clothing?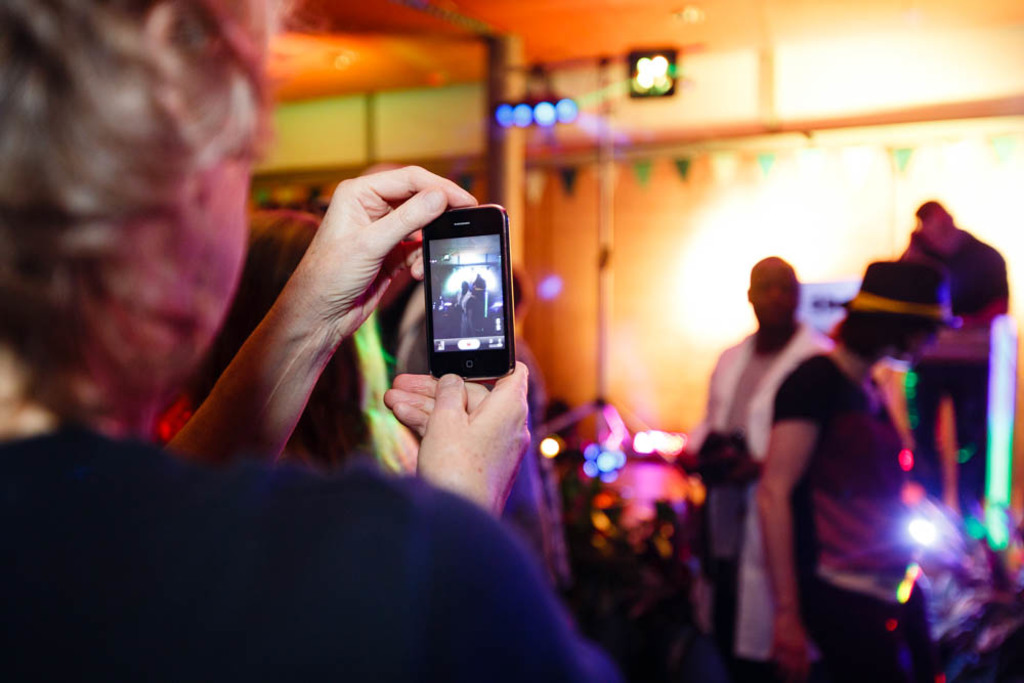
500 344 566 598
